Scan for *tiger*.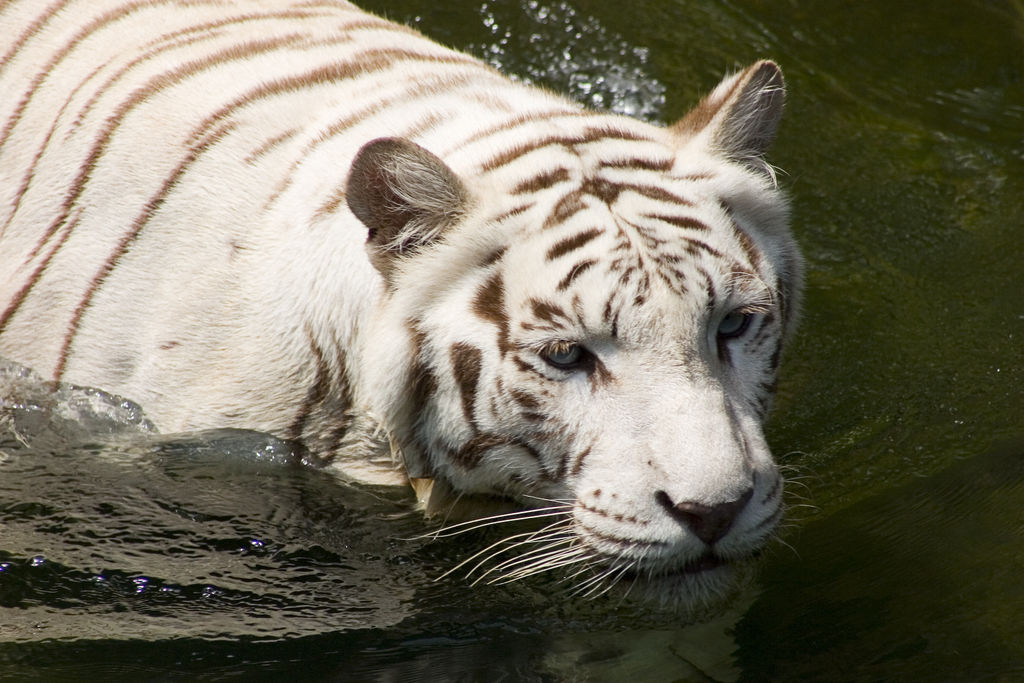
Scan result: bbox=[0, 0, 809, 600].
